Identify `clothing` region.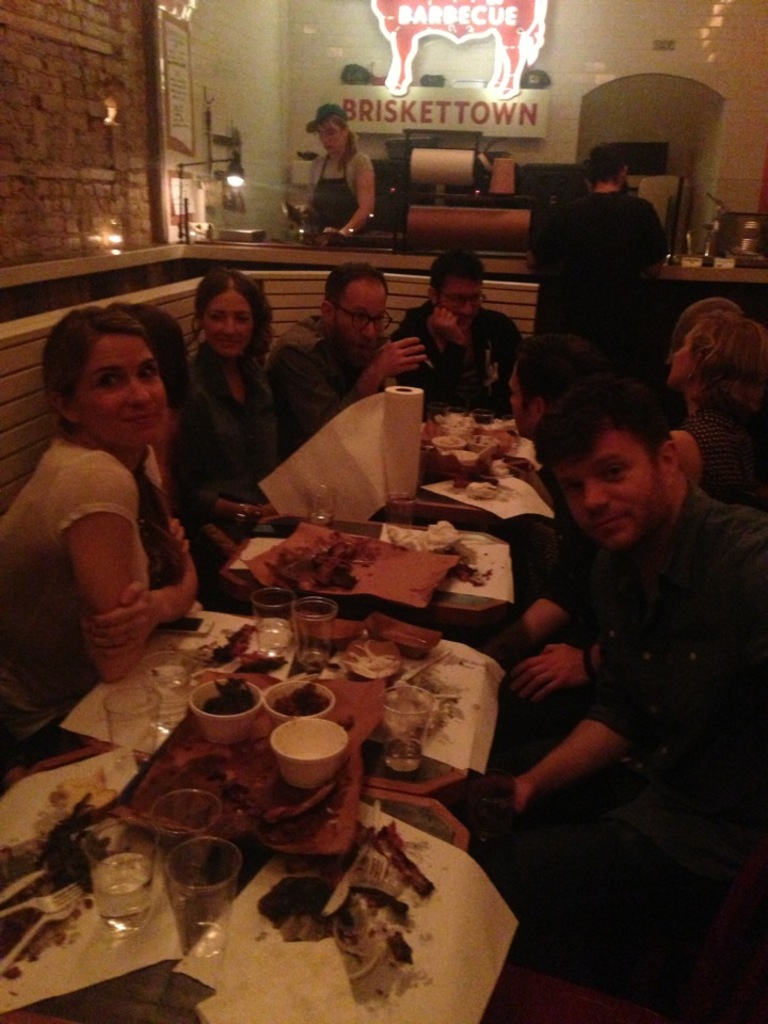
Region: rect(300, 153, 379, 235).
